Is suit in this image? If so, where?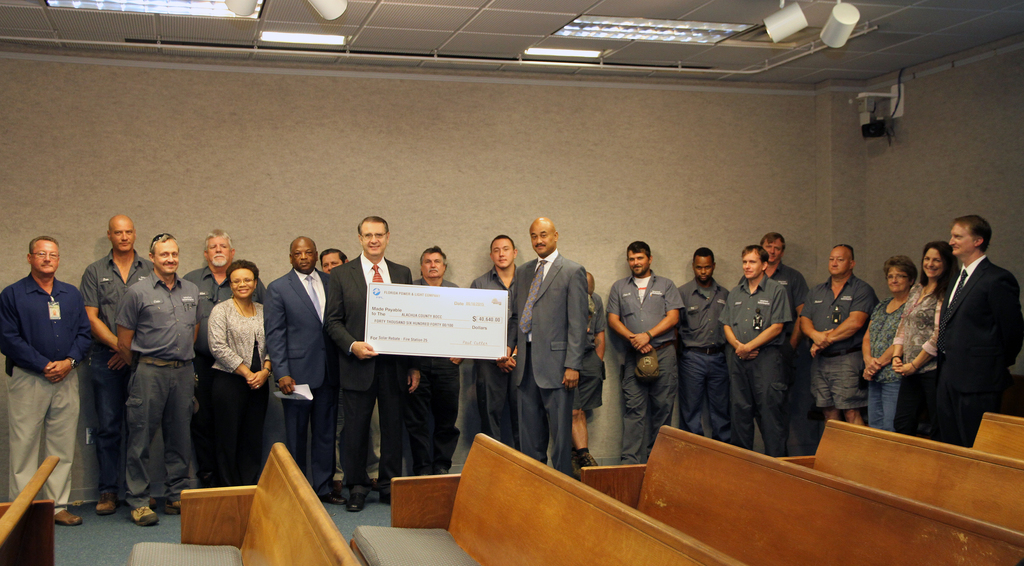
Yes, at [x1=271, y1=265, x2=342, y2=494].
